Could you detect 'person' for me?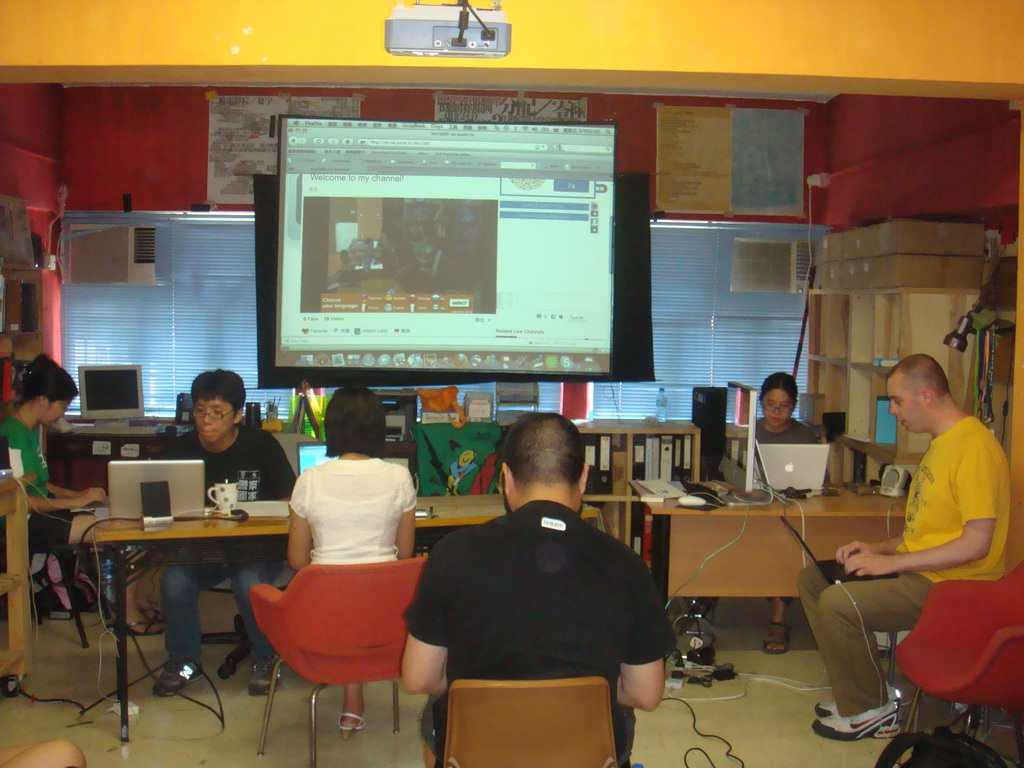
Detection result: x1=280, y1=385, x2=419, y2=740.
